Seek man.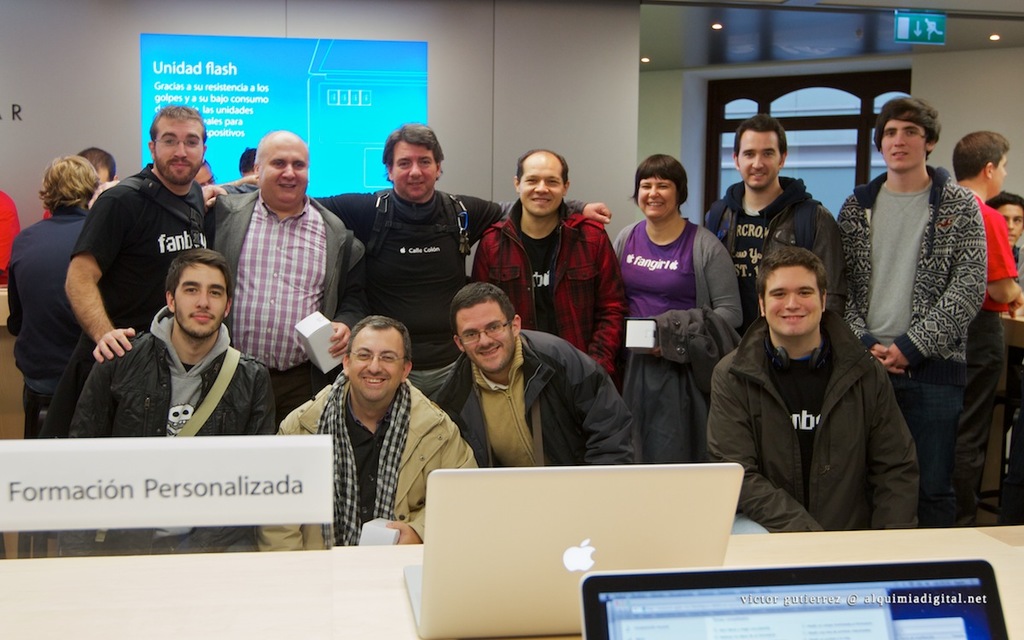
{"left": 954, "top": 132, "right": 1023, "bottom": 527}.
